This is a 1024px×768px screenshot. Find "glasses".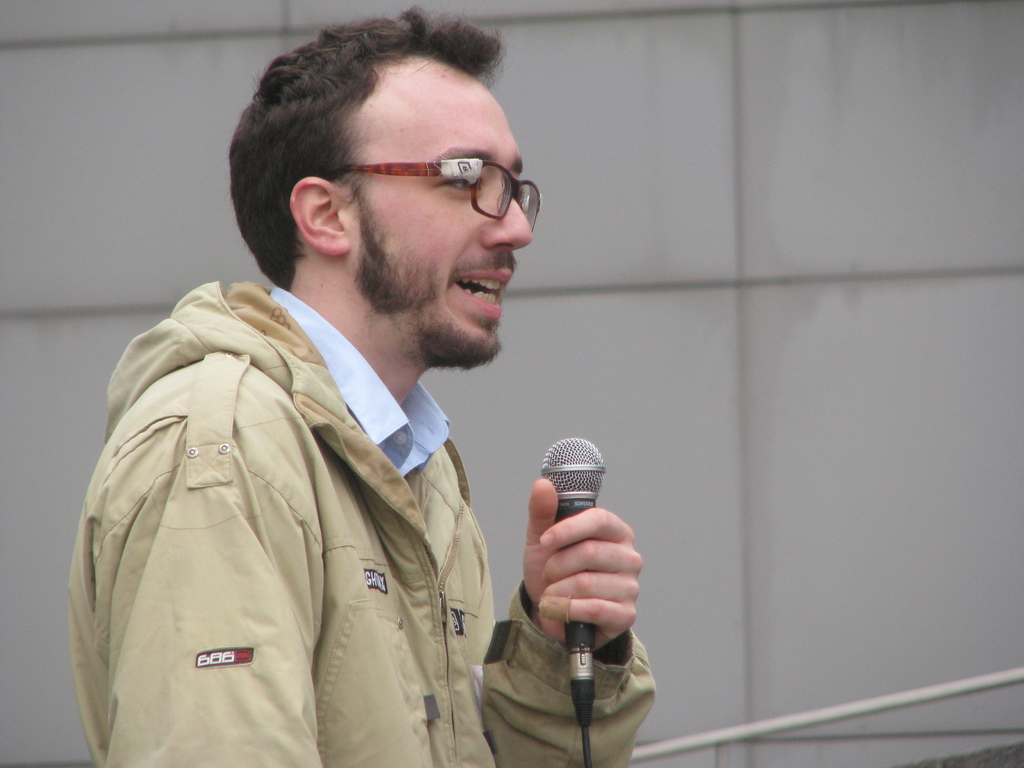
Bounding box: locate(335, 154, 554, 225).
